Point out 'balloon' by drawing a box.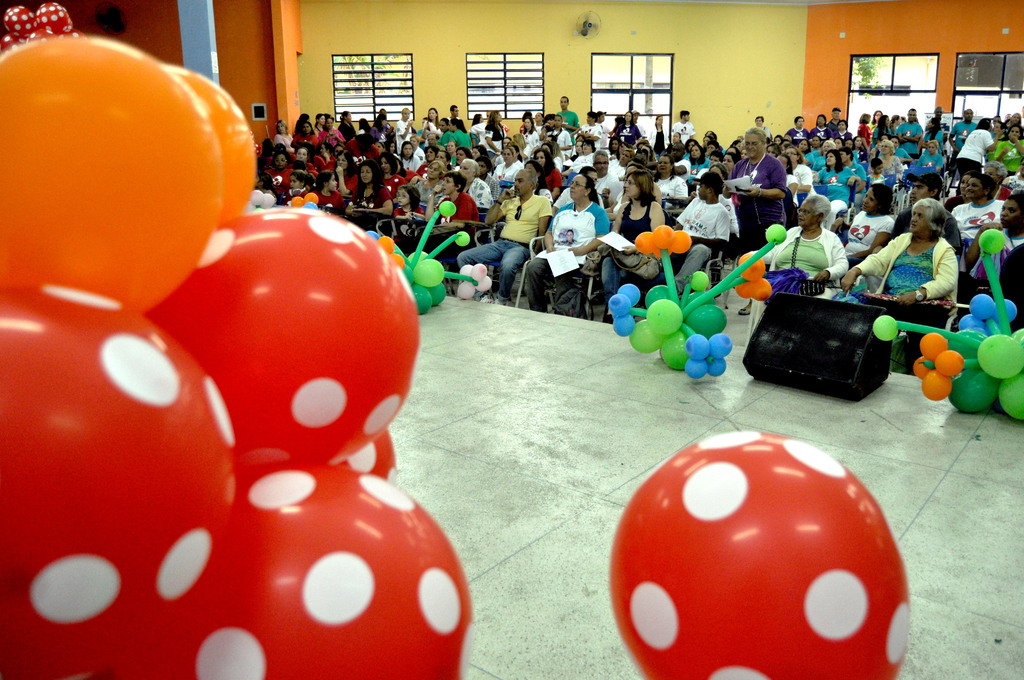
290,195,304,209.
